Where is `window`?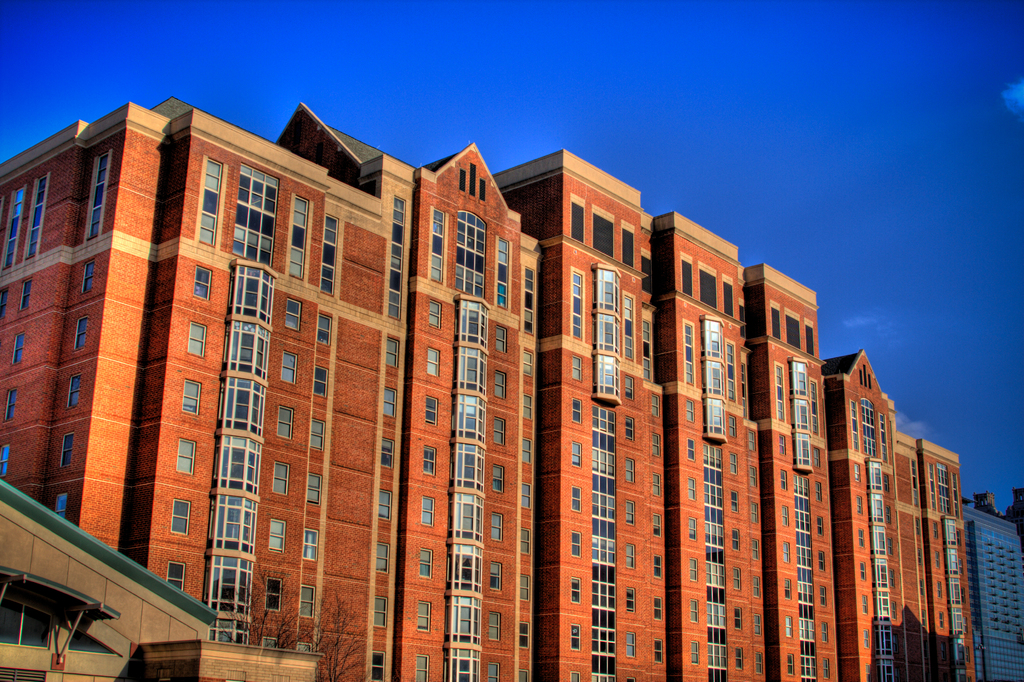
x1=300, y1=530, x2=319, y2=561.
